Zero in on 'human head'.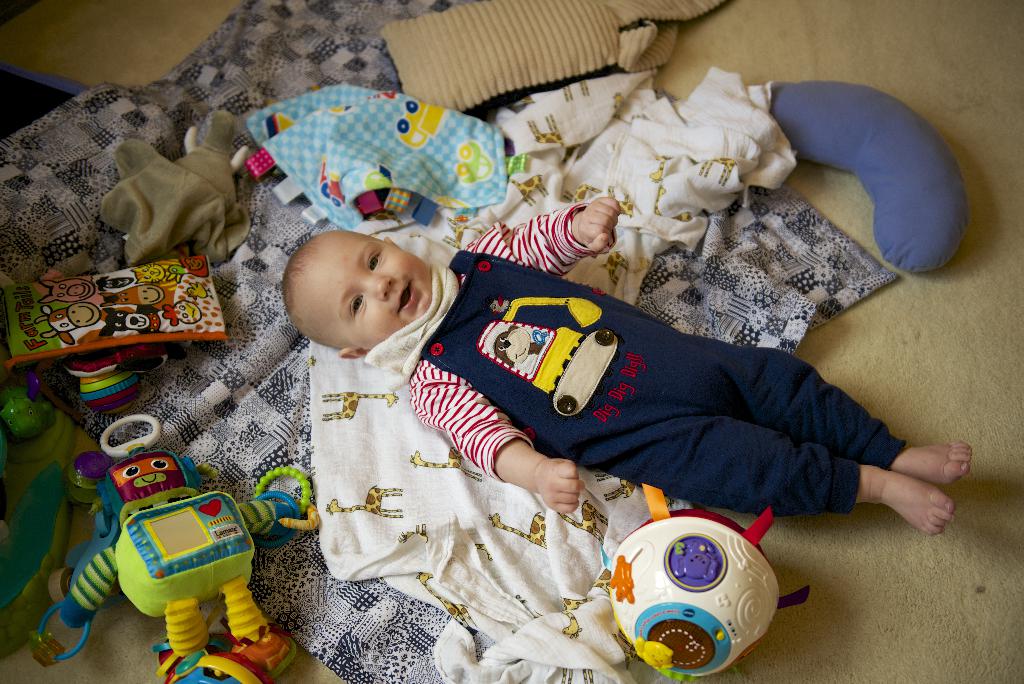
Zeroed in: {"x1": 161, "y1": 299, "x2": 198, "y2": 327}.
